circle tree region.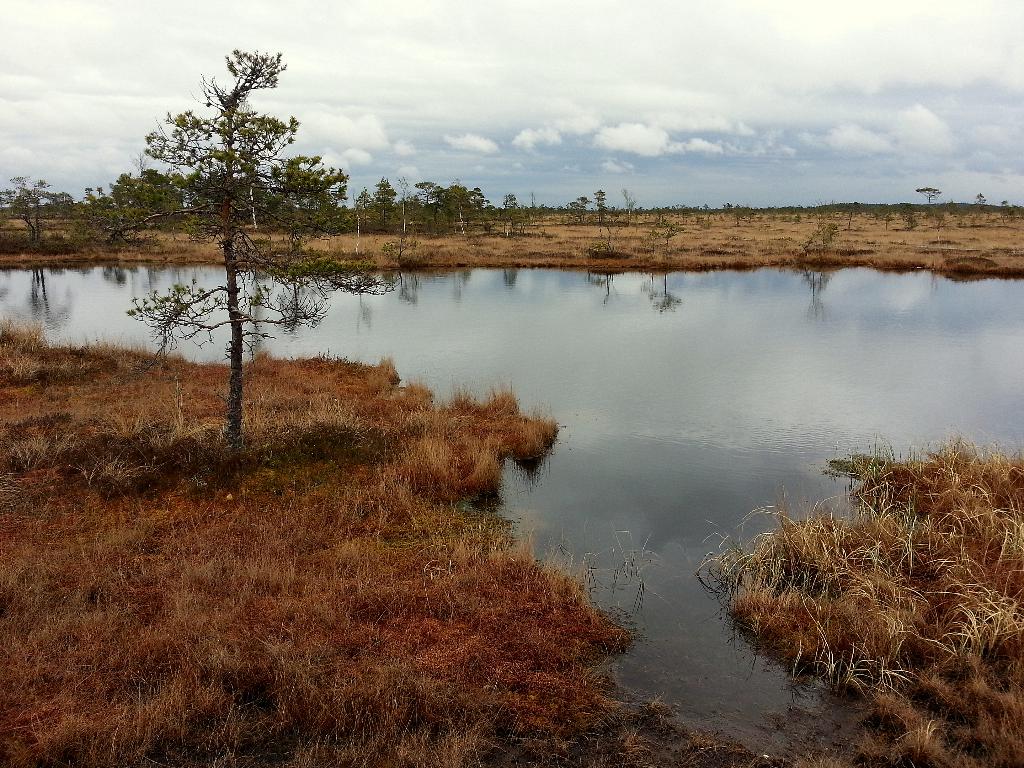
Region: bbox(973, 192, 986, 207).
